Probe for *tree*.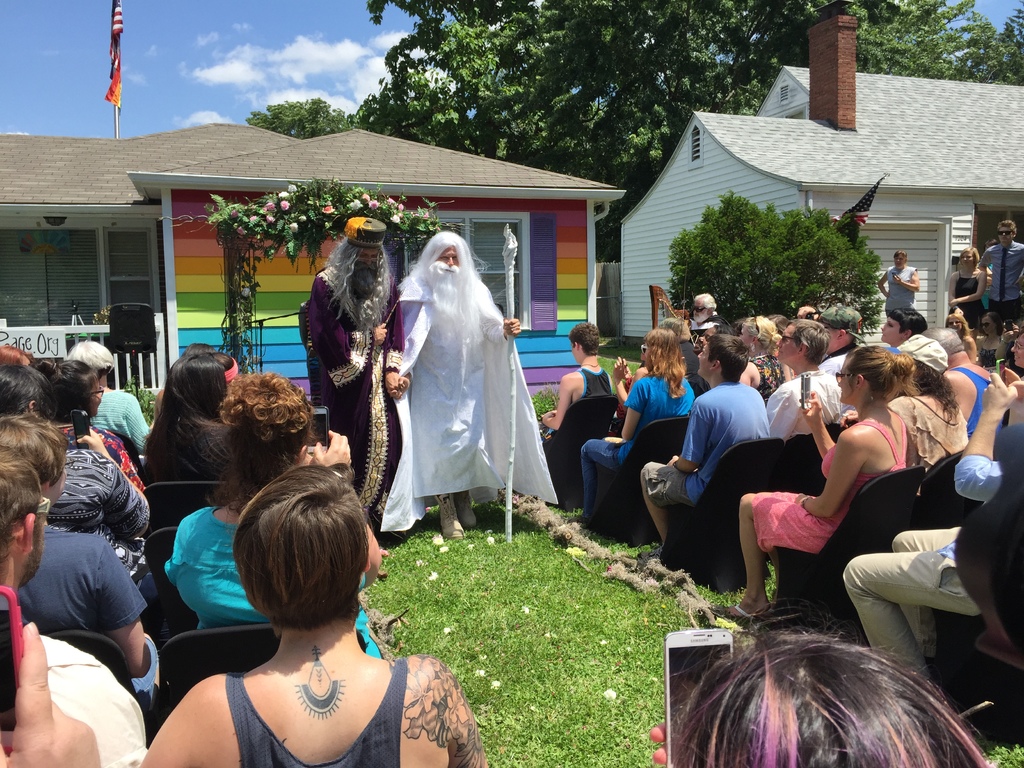
Probe result: 249:96:362:141.
